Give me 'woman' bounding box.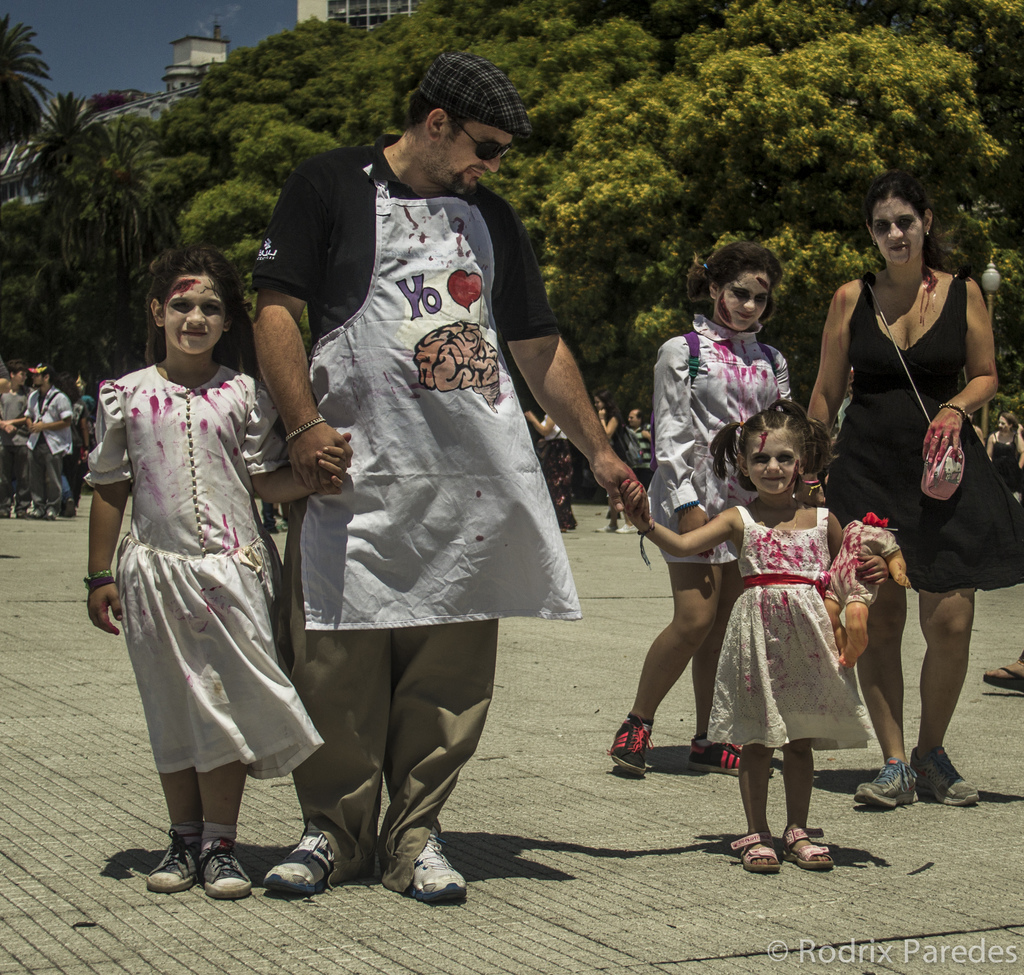
BBox(522, 408, 573, 535).
